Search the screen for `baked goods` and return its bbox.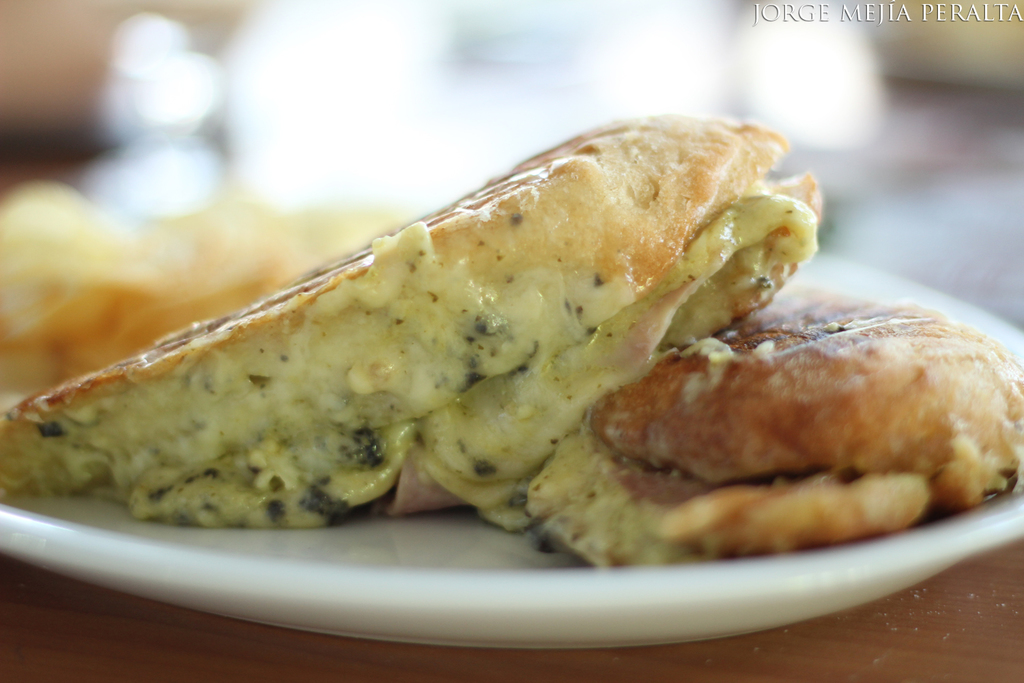
Found: [0, 109, 824, 528].
